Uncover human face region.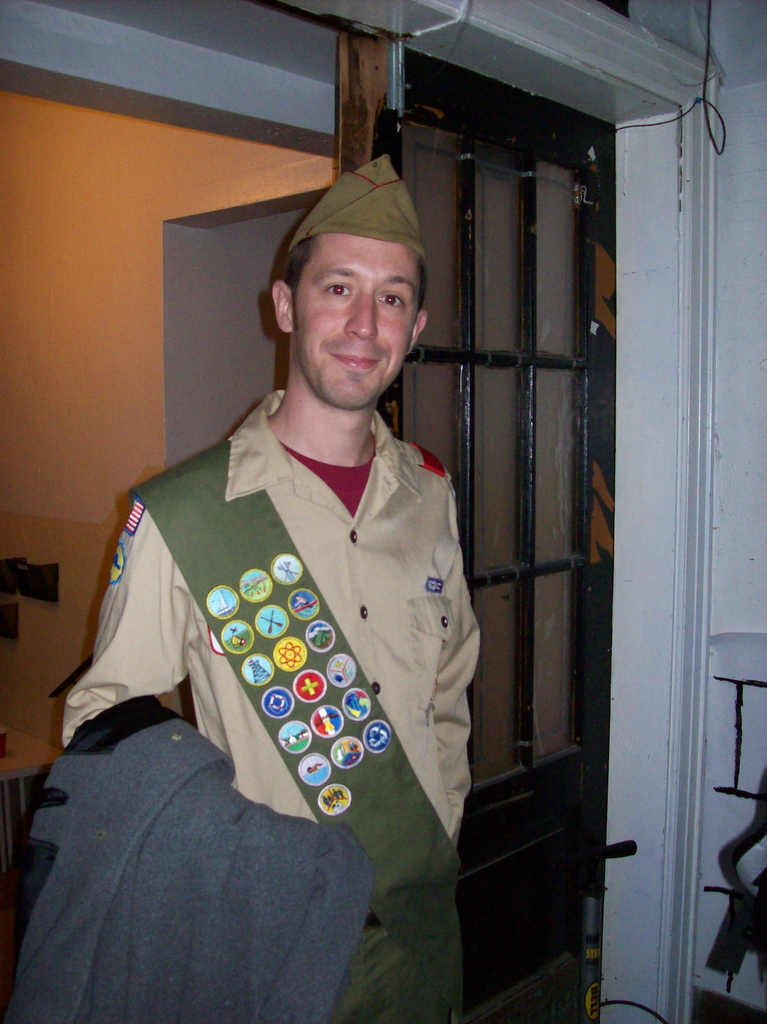
Uncovered: box=[293, 232, 422, 408].
